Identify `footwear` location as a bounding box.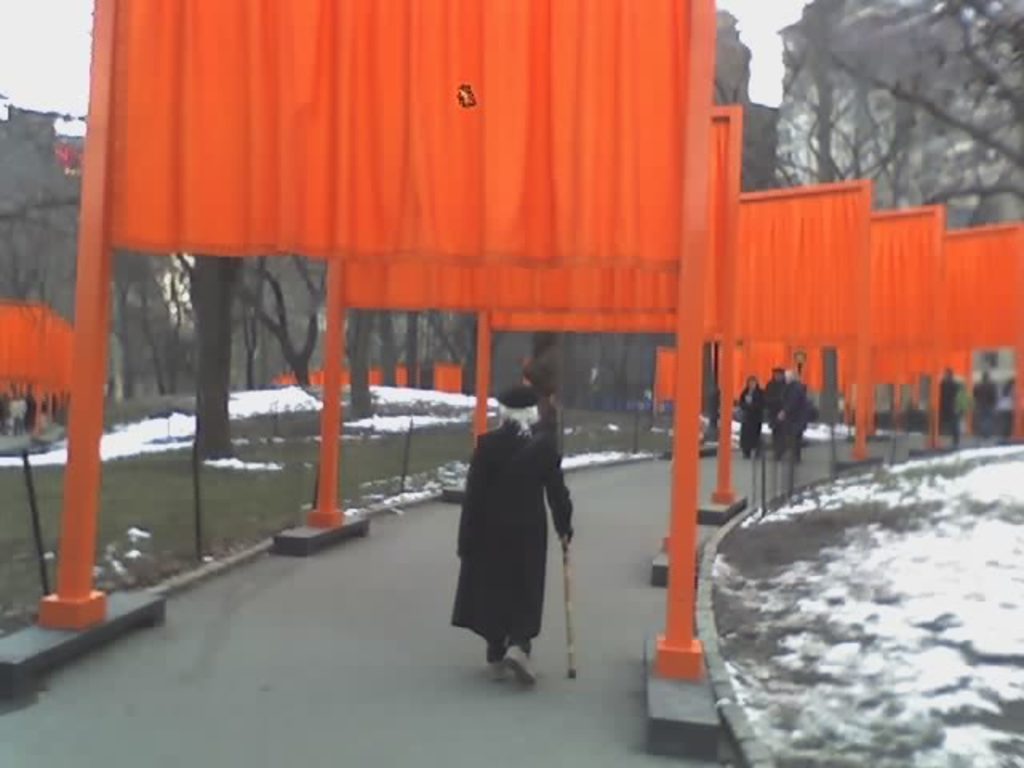
box(485, 656, 507, 686).
